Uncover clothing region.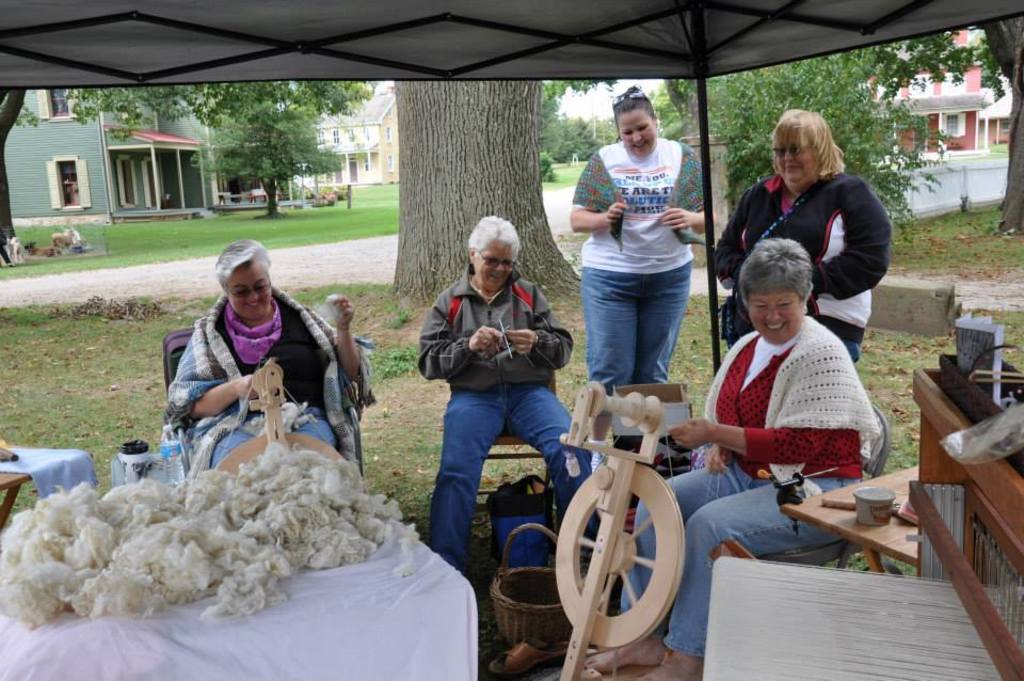
Uncovered: bbox(579, 105, 715, 387).
